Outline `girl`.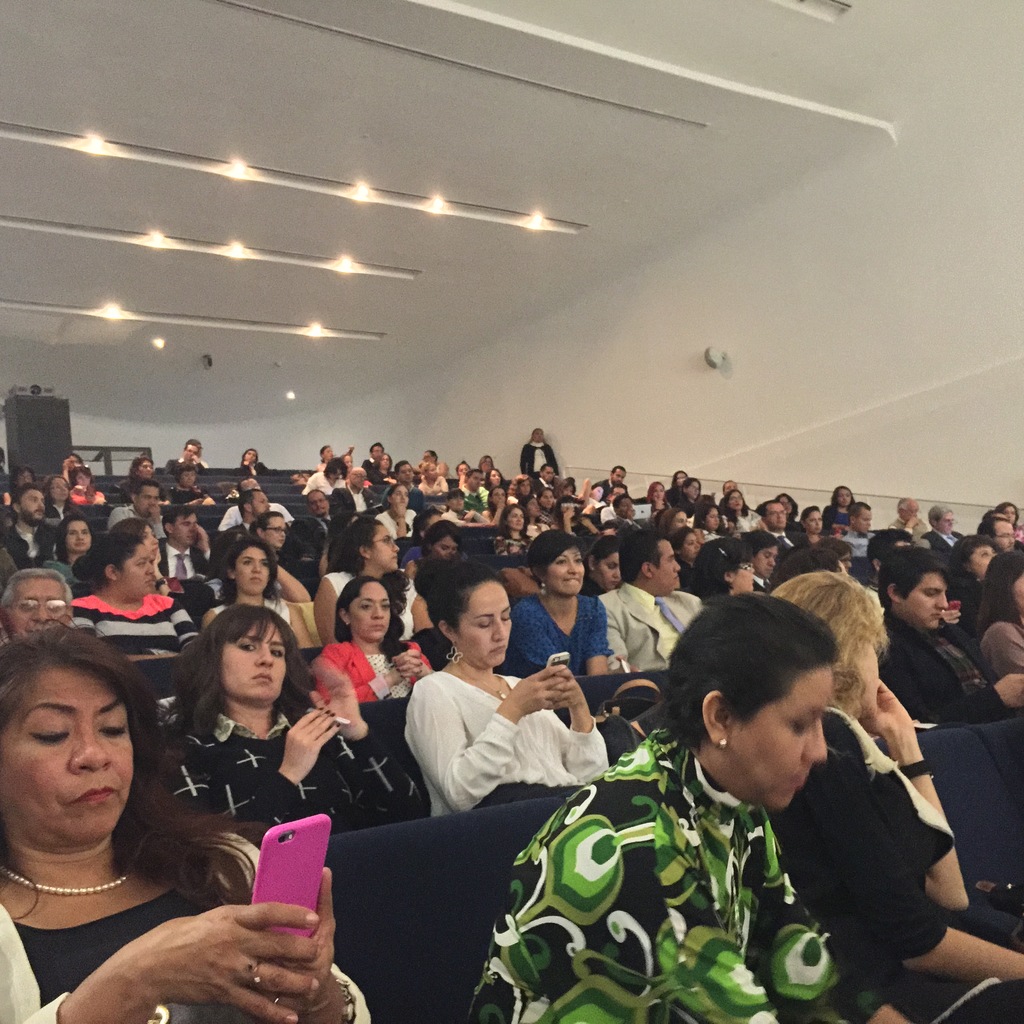
Outline: left=652, top=482, right=667, bottom=513.
